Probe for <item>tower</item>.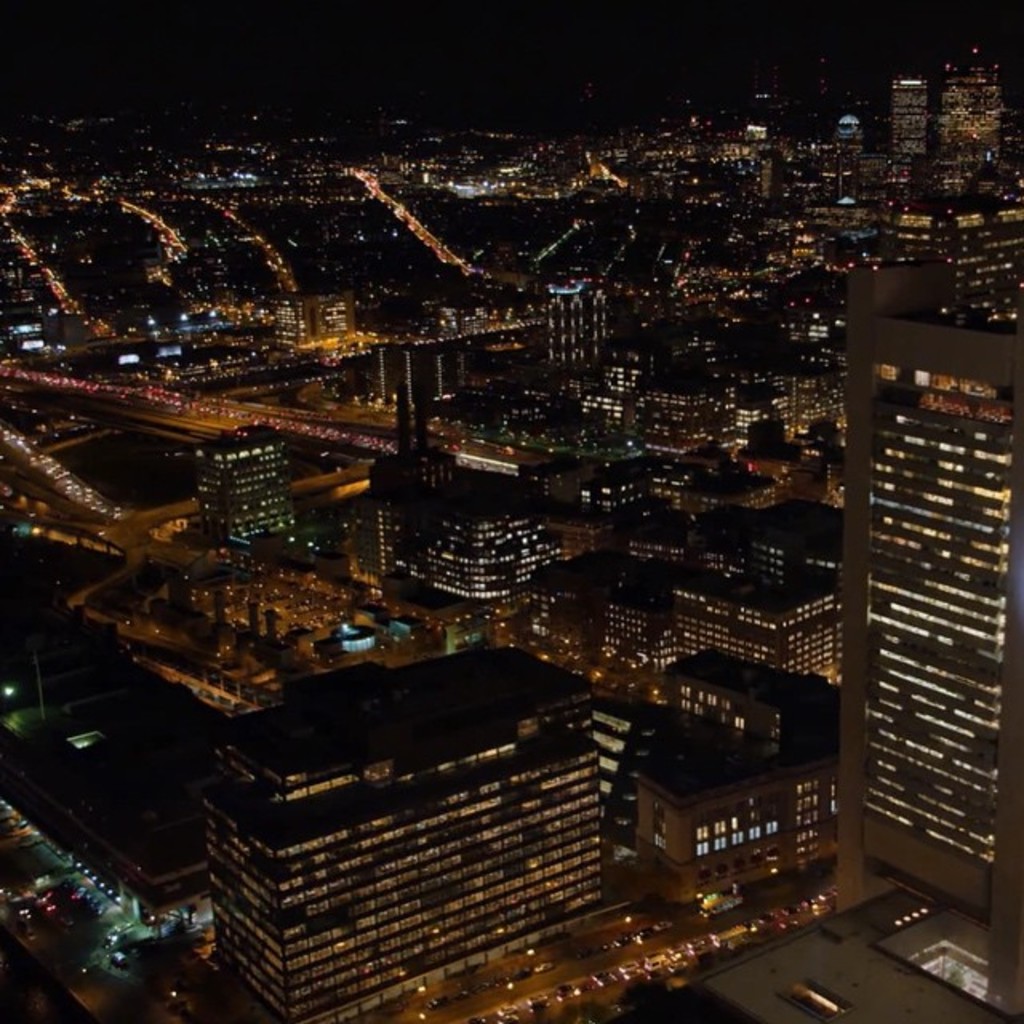
Probe result: <bbox>430, 498, 565, 597</bbox>.
